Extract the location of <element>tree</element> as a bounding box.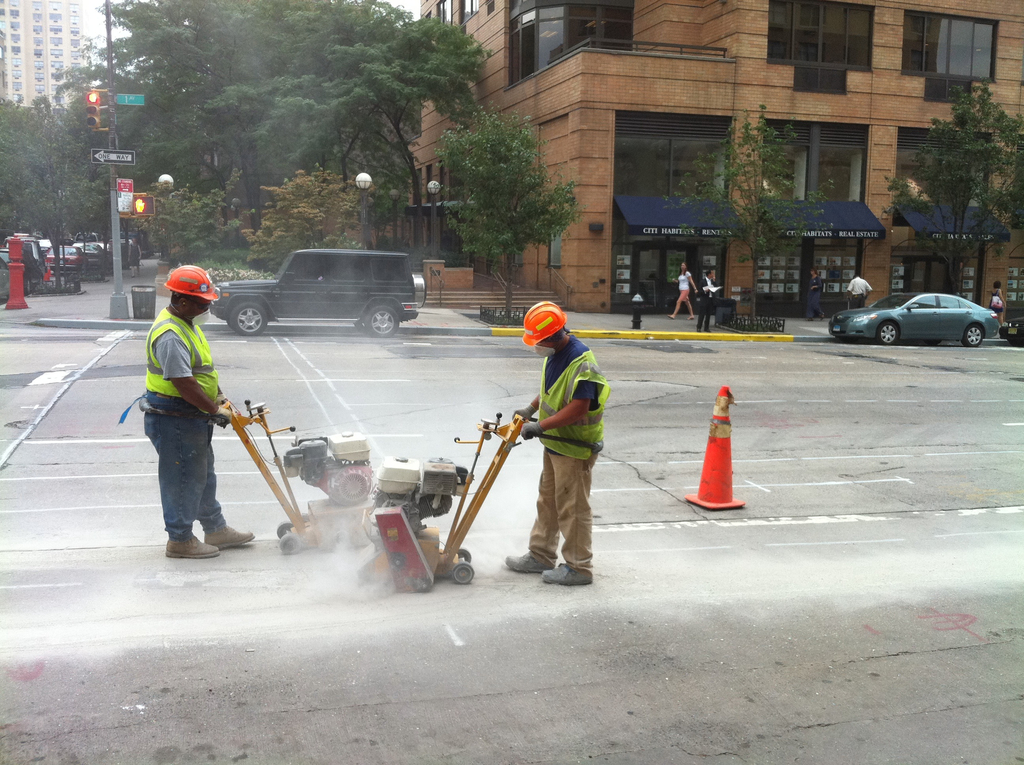
box=[905, 63, 1023, 256].
